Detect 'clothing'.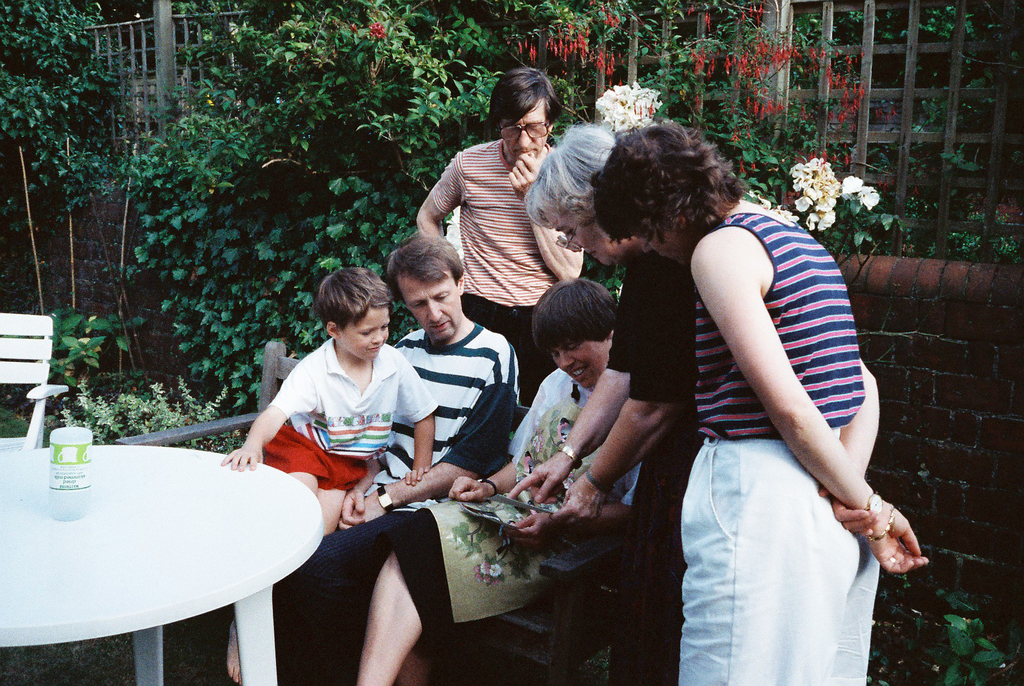
Detected at <box>230,325,524,685</box>.
